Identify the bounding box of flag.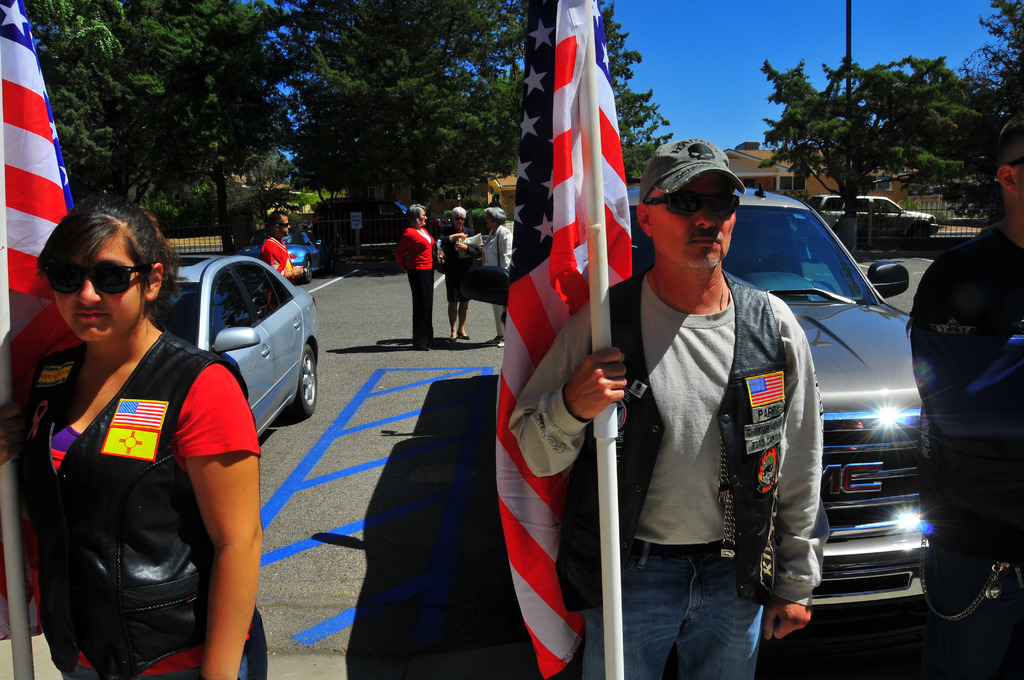
bbox=(497, 17, 643, 645).
